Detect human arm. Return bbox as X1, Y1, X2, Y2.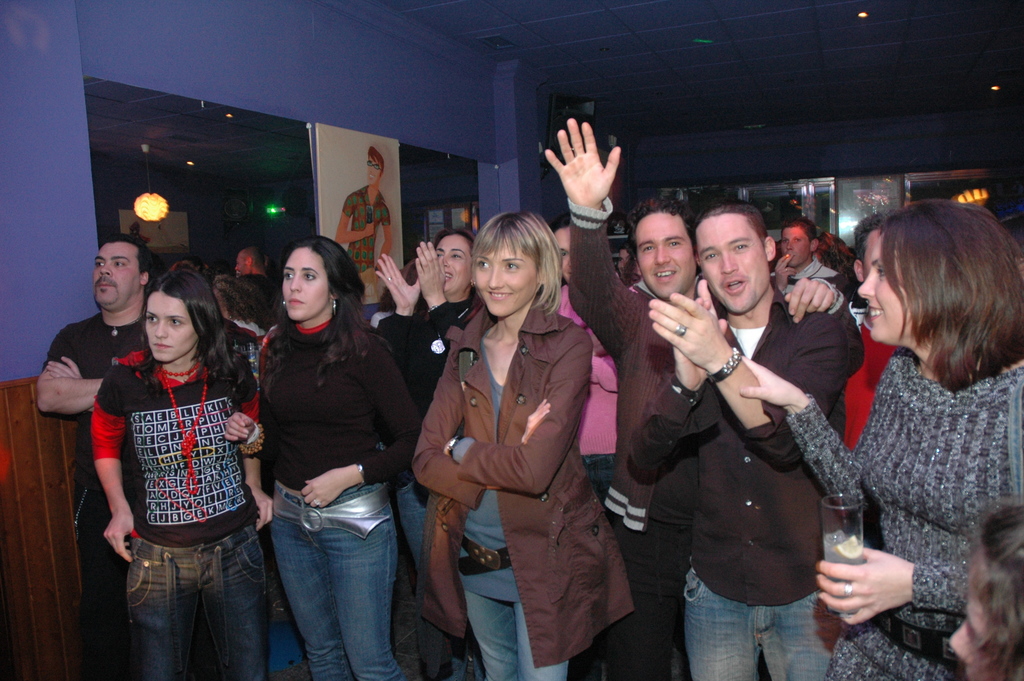
99, 382, 135, 567.
